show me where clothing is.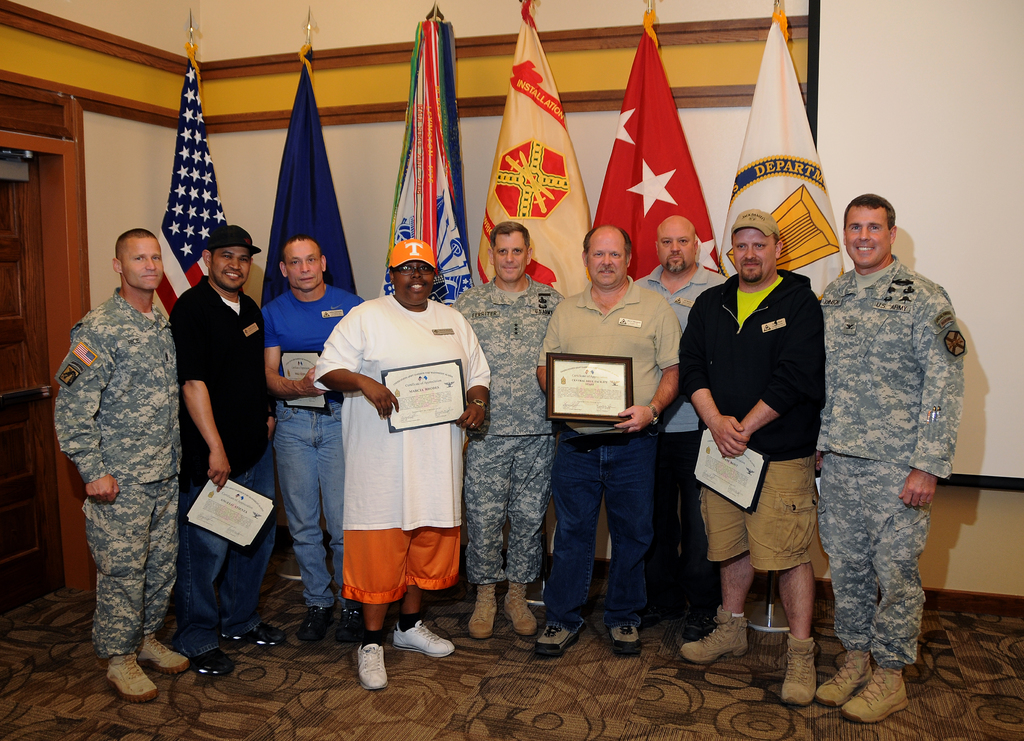
clothing is at 675/270/824/573.
